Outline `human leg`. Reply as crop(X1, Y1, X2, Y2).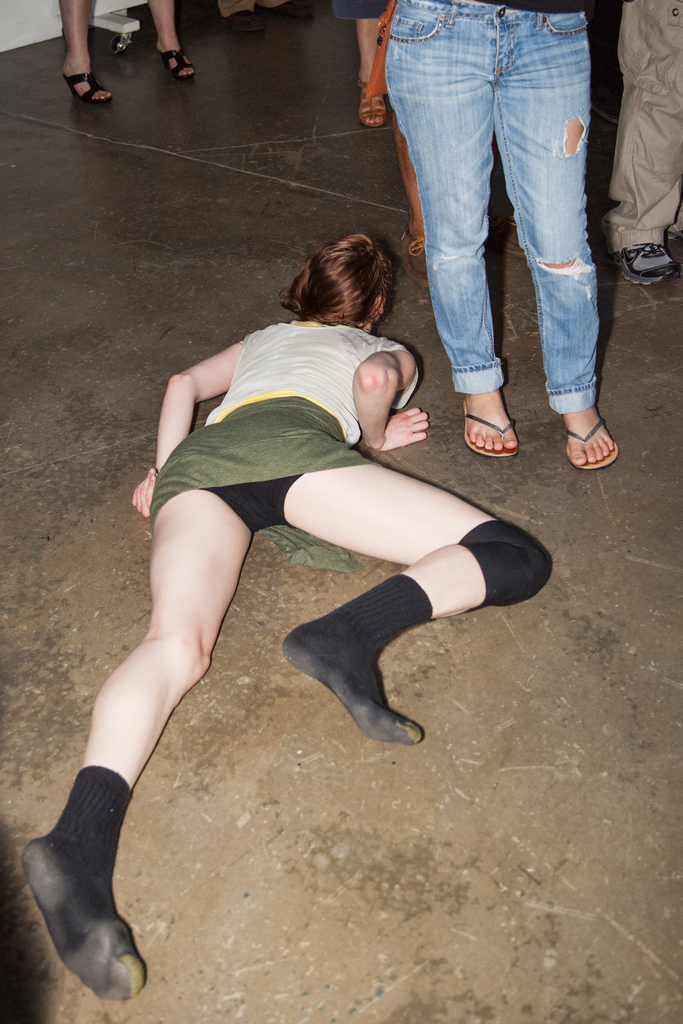
crop(390, 1, 500, 465).
